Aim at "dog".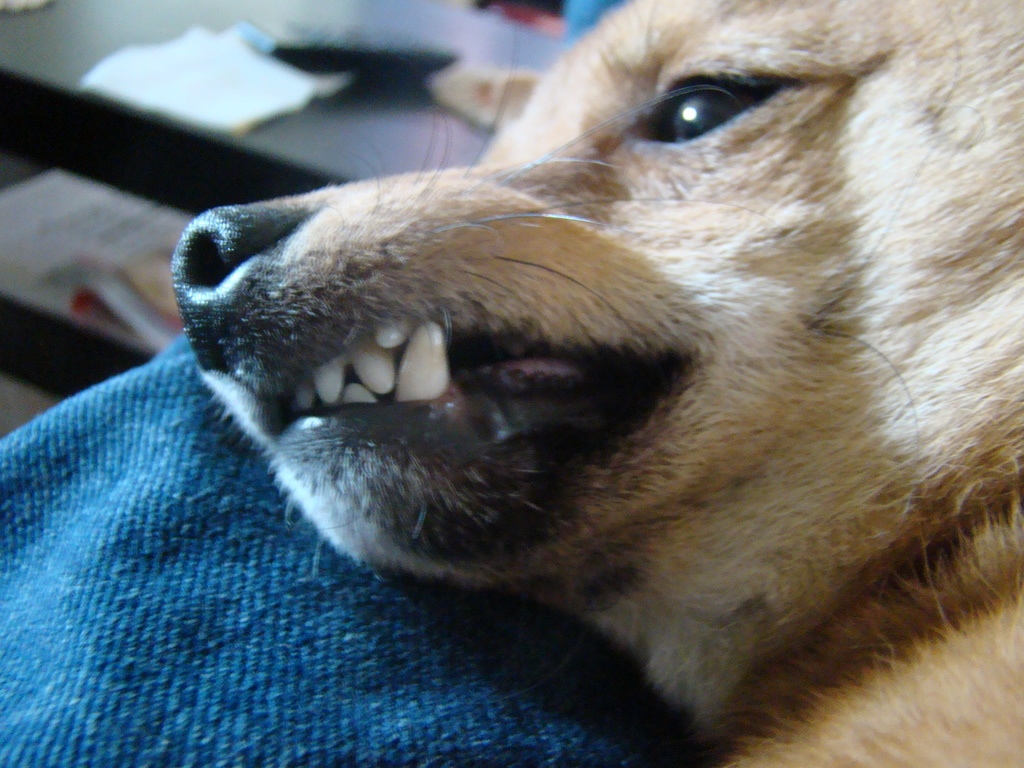
Aimed at x1=170, y1=0, x2=1023, y2=767.
